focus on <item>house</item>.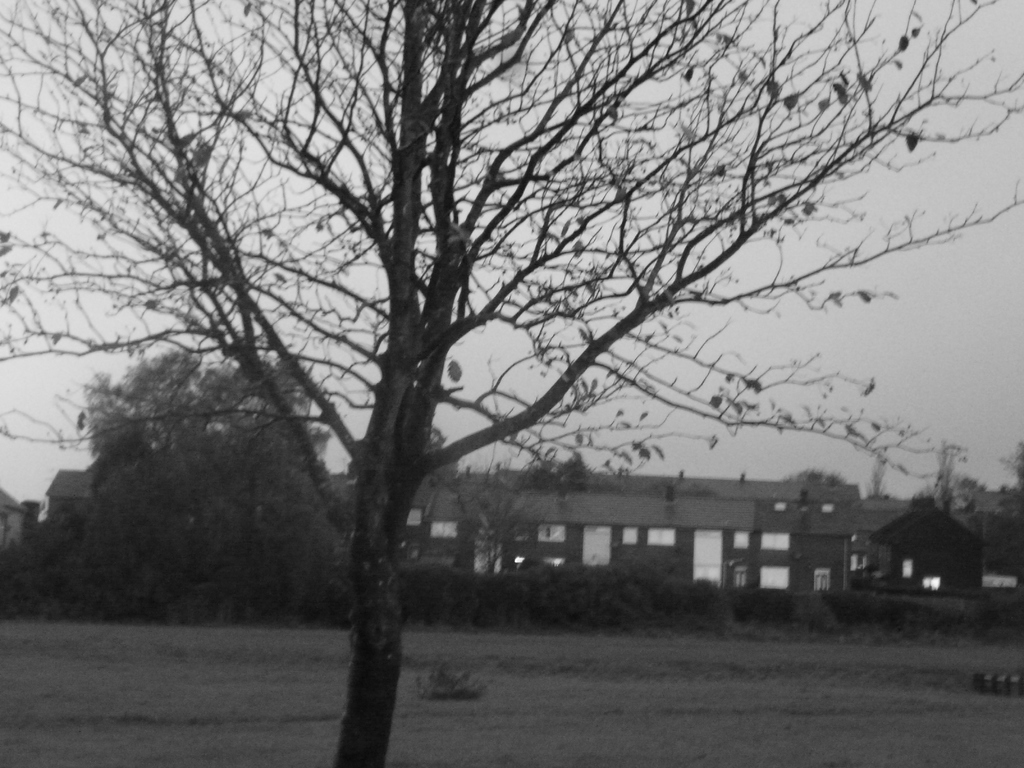
Focused at {"left": 850, "top": 495, "right": 983, "bottom": 588}.
